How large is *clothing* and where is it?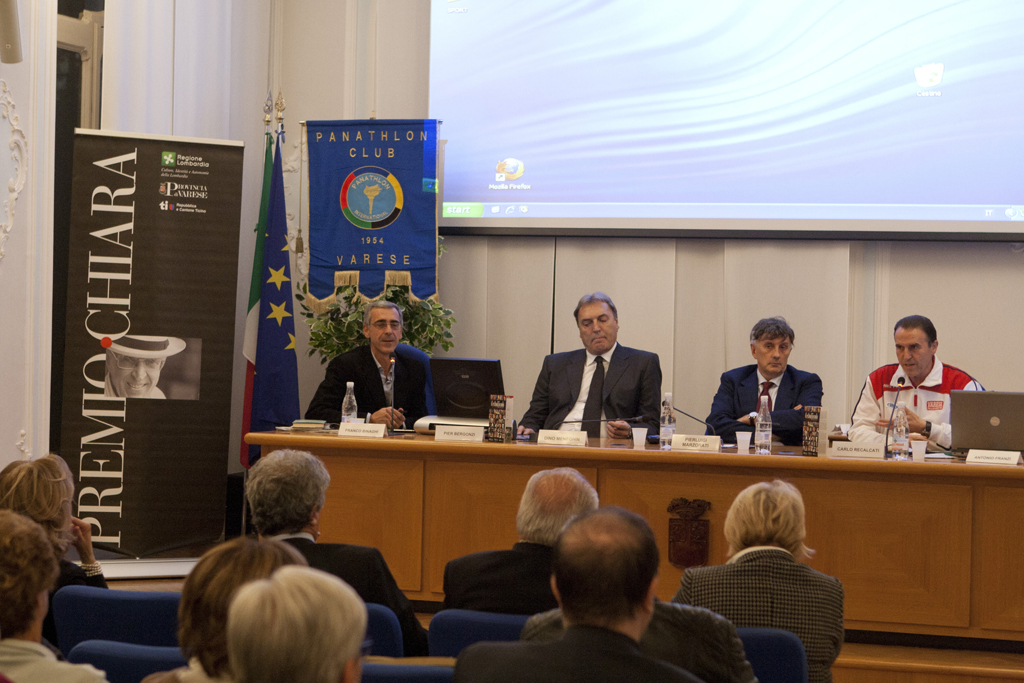
Bounding box: region(103, 375, 168, 400).
